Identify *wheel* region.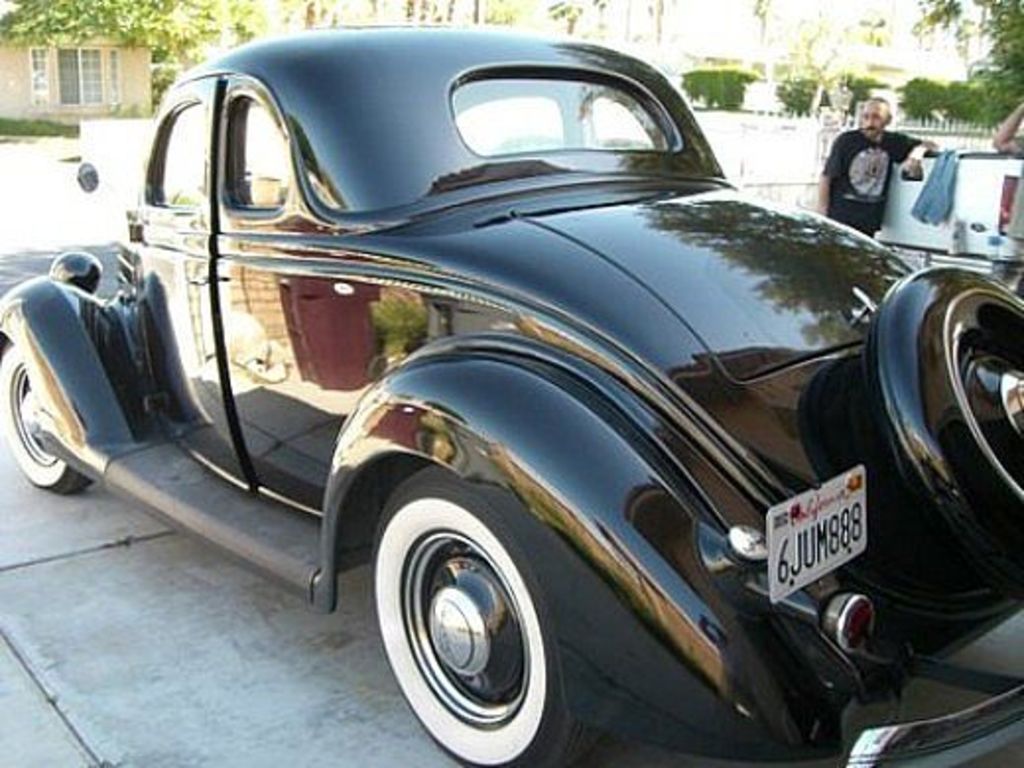
Region: <bbox>0, 337, 87, 494</bbox>.
